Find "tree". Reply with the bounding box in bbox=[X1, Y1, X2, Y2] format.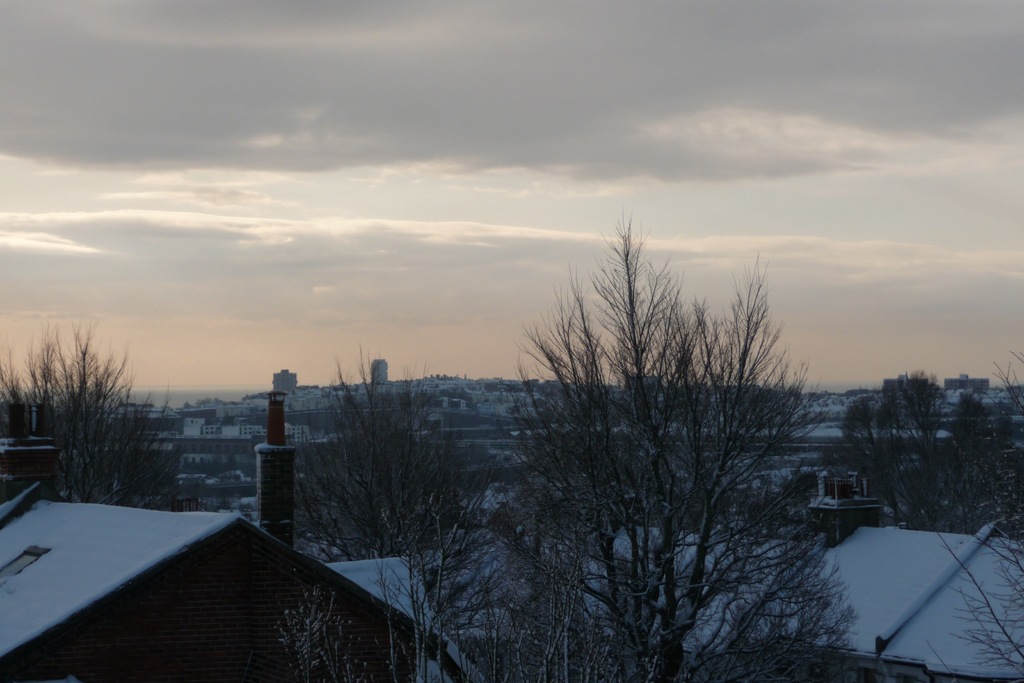
bbox=[833, 368, 990, 529].
